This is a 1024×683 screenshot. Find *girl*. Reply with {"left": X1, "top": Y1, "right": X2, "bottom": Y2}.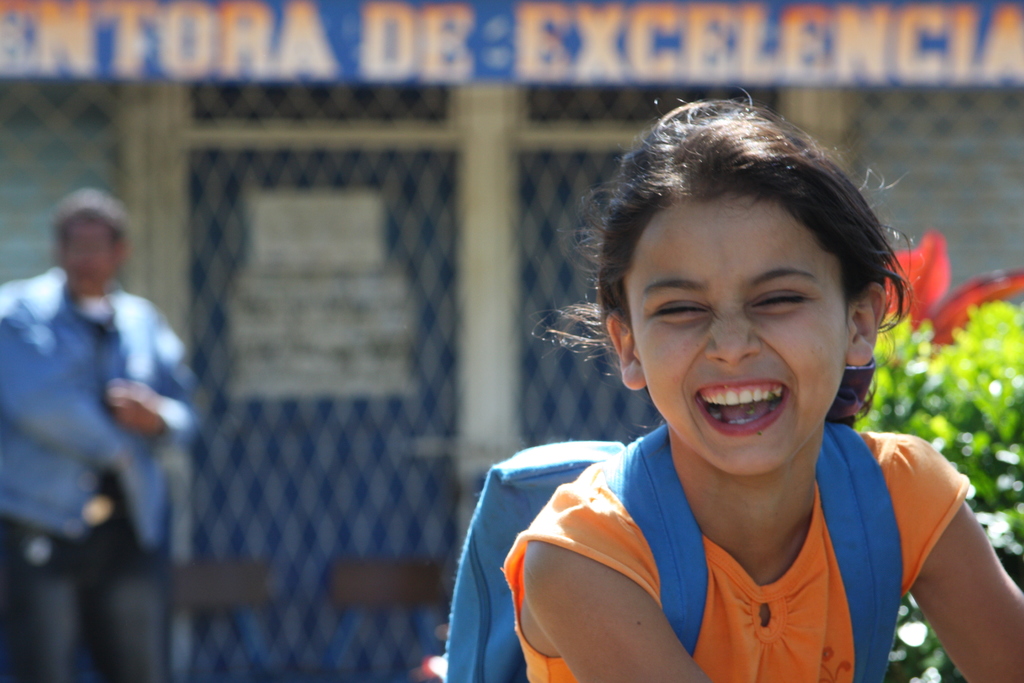
{"left": 496, "top": 78, "right": 1023, "bottom": 682}.
